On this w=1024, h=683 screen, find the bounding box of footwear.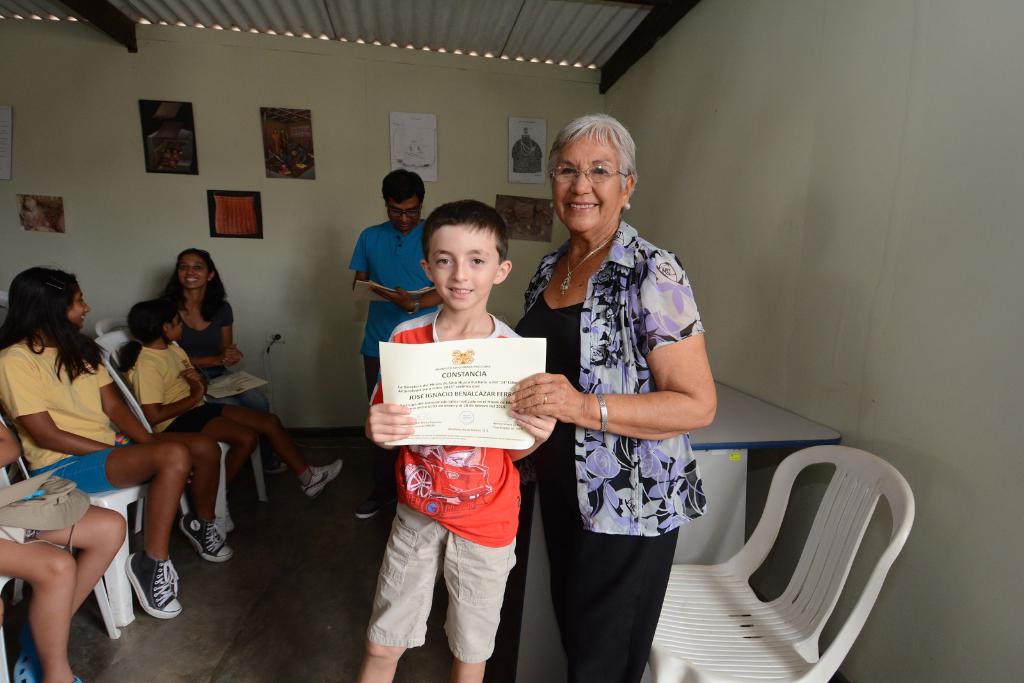
Bounding box: pyautogui.locateOnScreen(127, 552, 181, 613).
